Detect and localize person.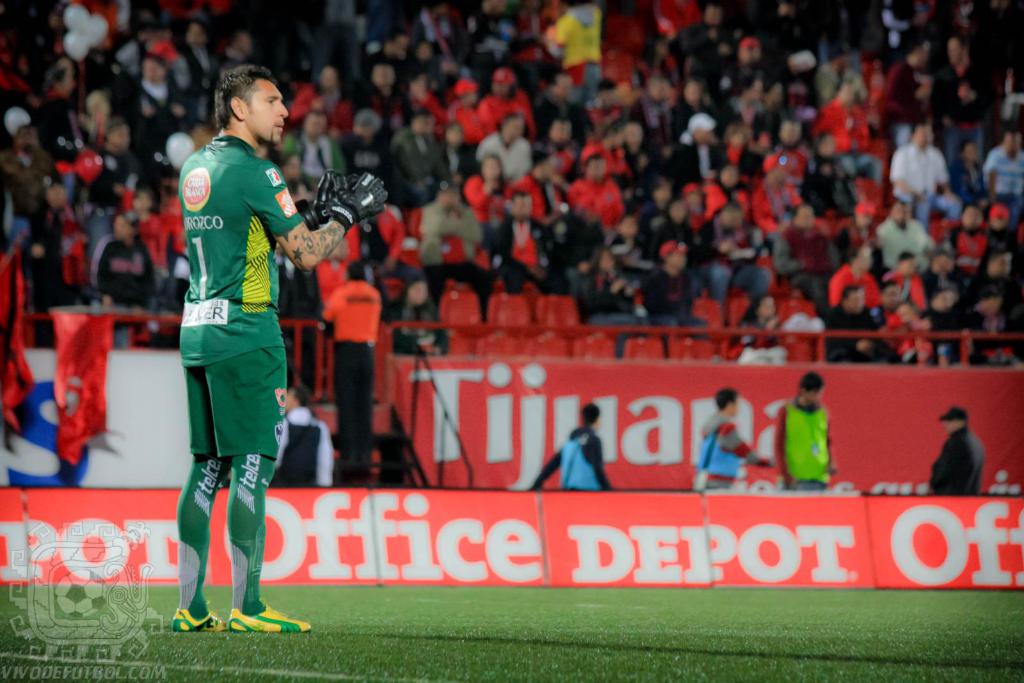
Localized at 639/241/705/327.
